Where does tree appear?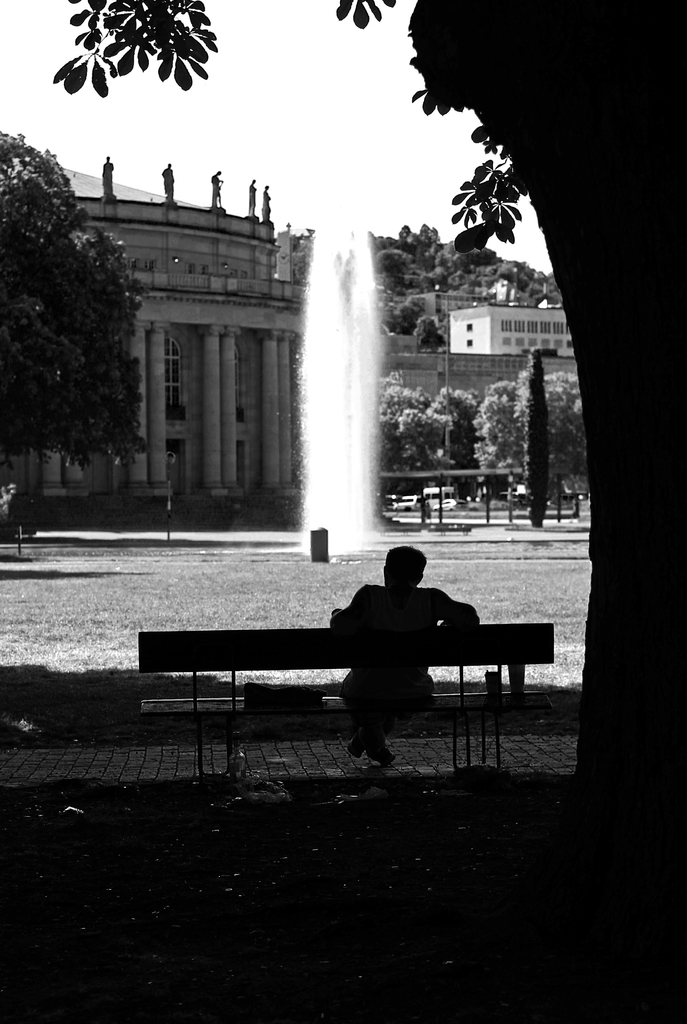
Appears at <bbox>394, 303, 427, 329</bbox>.
